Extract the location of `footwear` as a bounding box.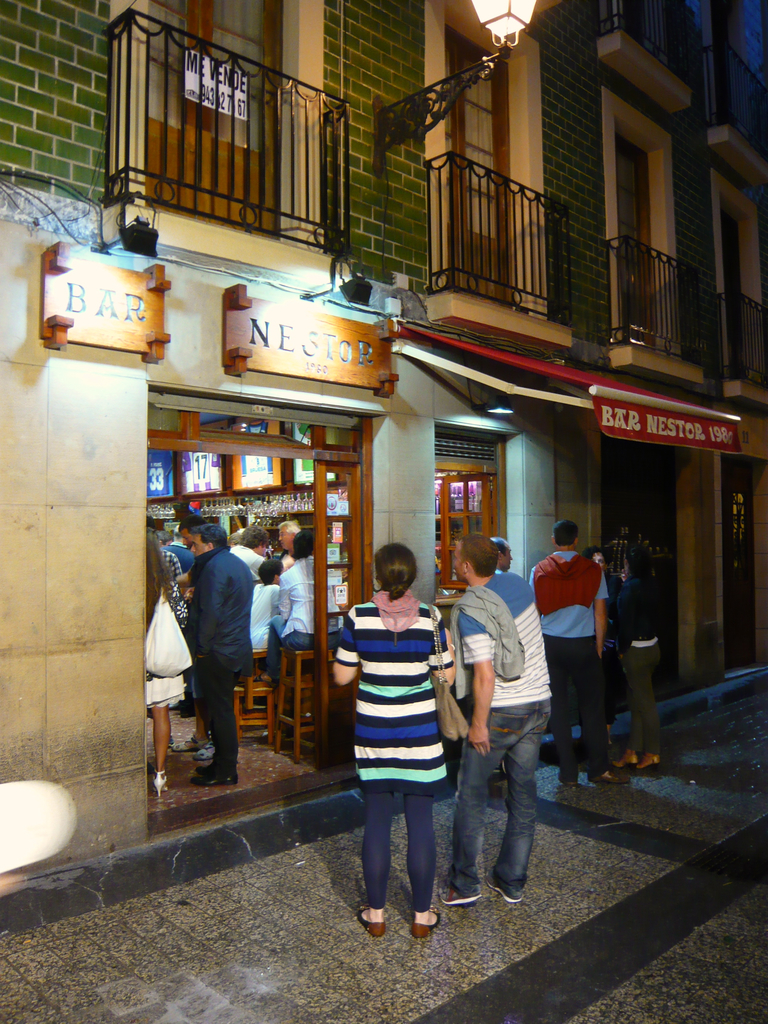
193, 742, 212, 758.
